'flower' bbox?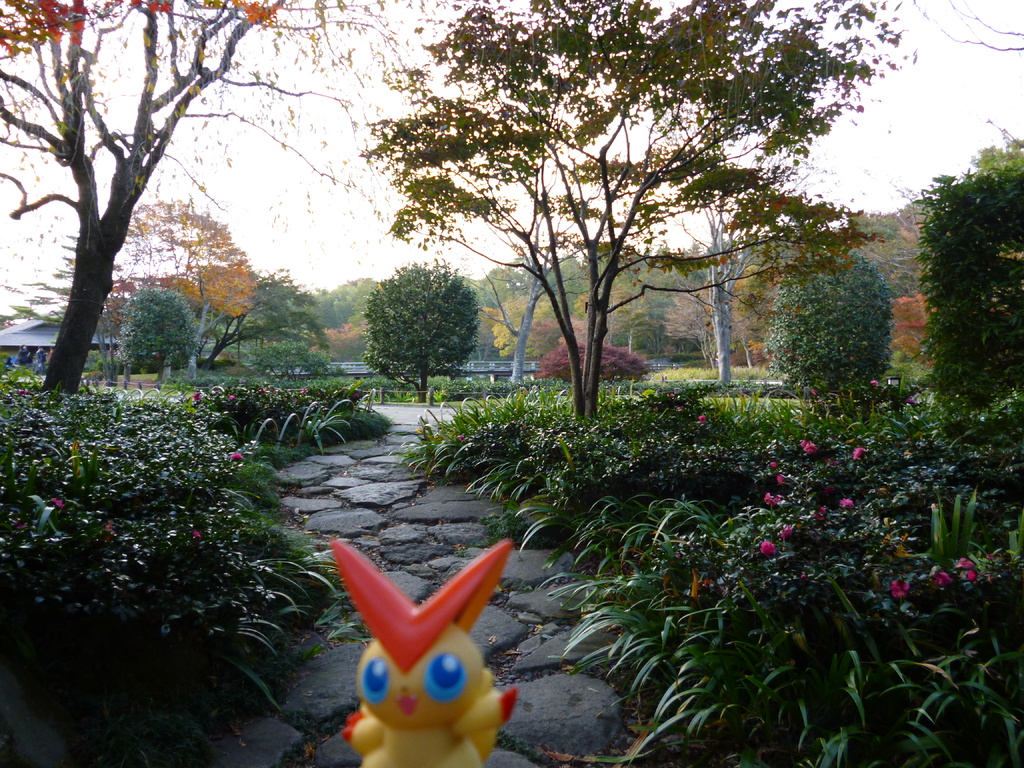
(228, 451, 244, 463)
